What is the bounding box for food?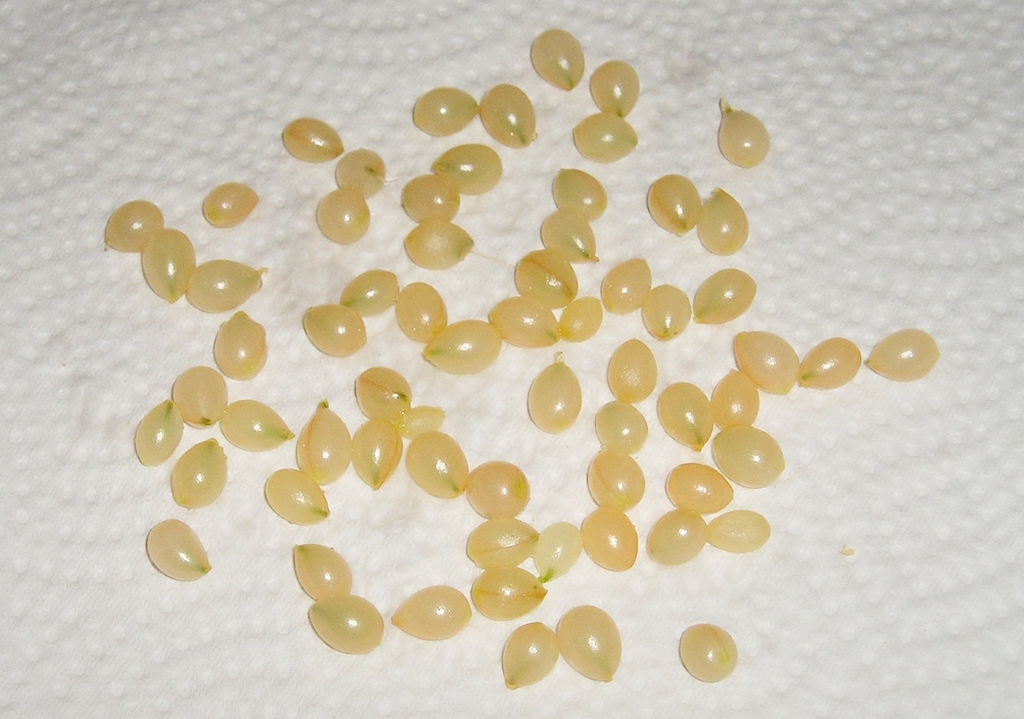
<region>598, 257, 656, 314</region>.
